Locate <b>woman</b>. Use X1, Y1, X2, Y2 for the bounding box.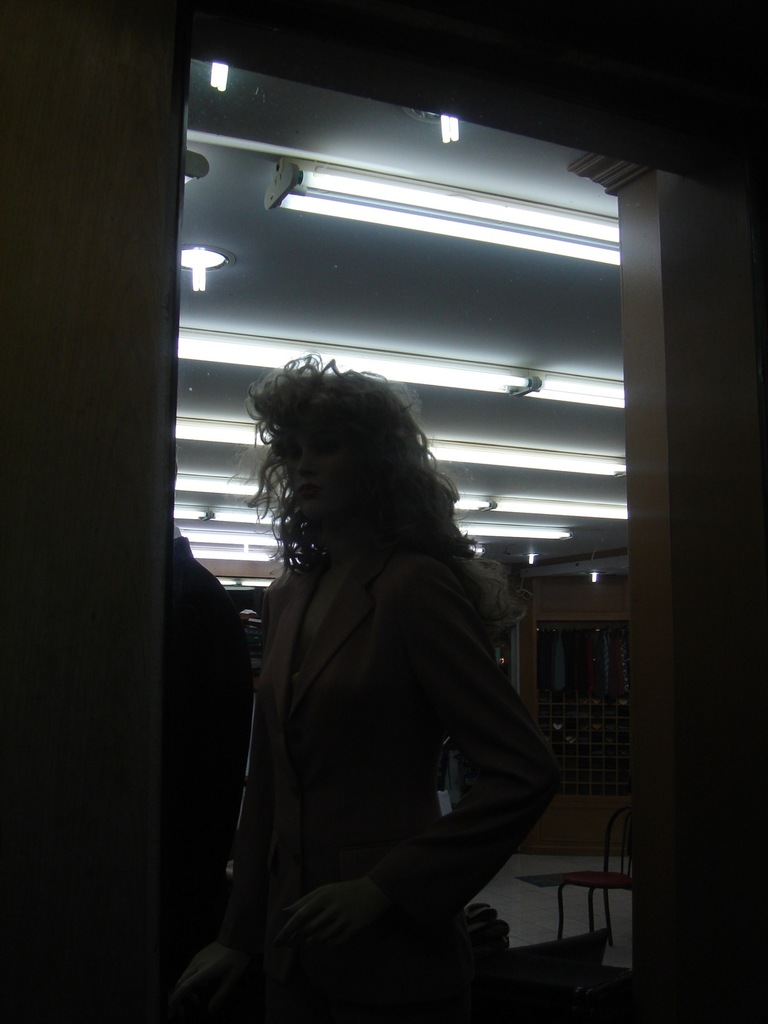
186, 344, 553, 1016.
